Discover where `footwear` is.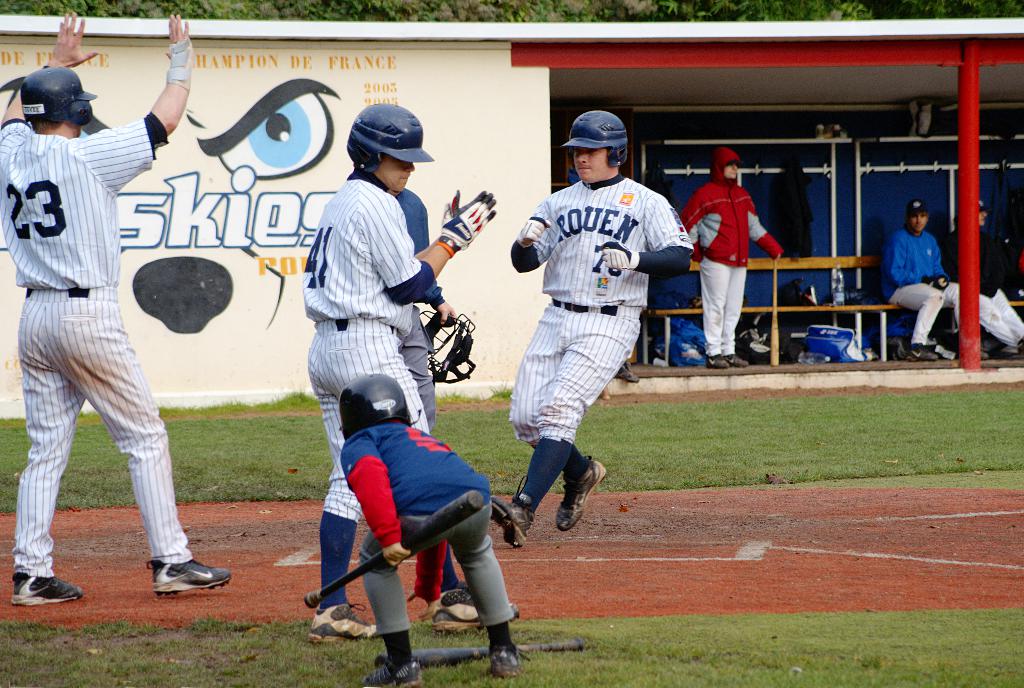
Discovered at crop(422, 588, 519, 630).
